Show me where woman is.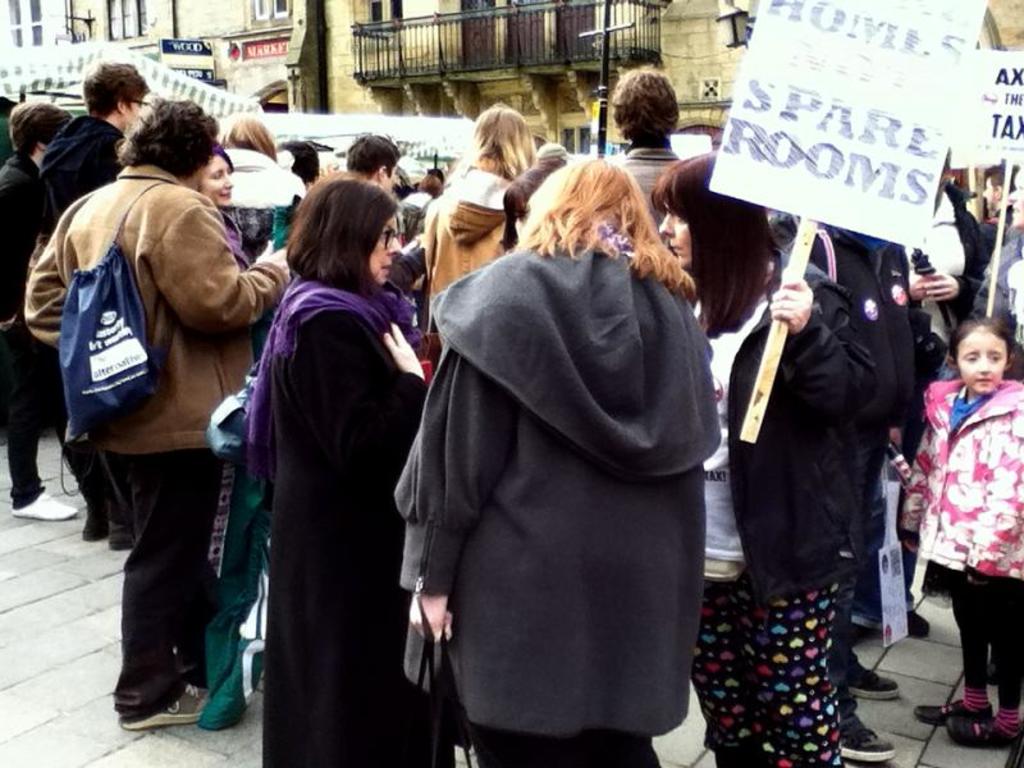
woman is at locate(645, 146, 882, 767).
